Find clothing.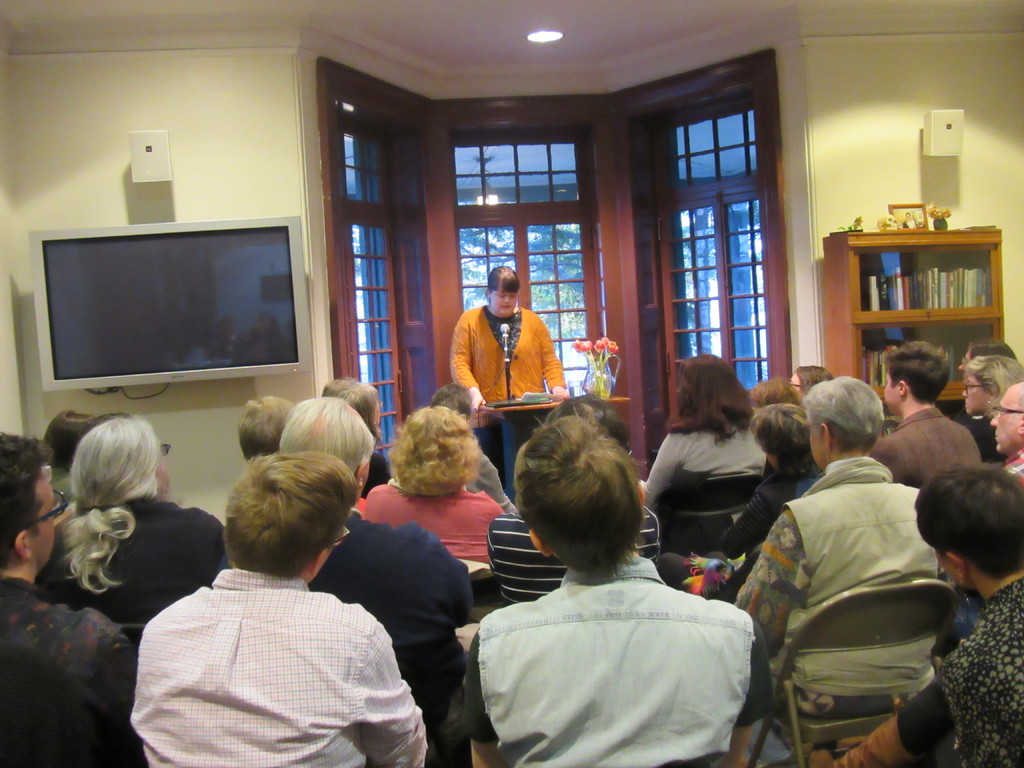
bbox(36, 484, 229, 630).
